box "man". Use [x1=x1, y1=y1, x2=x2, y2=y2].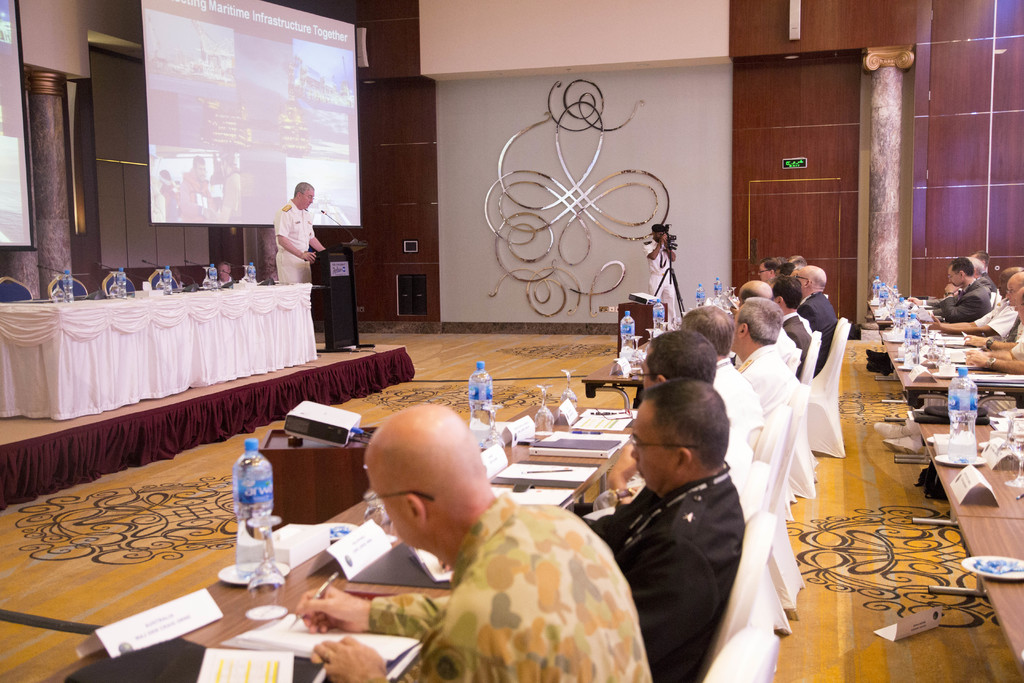
[x1=943, y1=256, x2=991, y2=322].
